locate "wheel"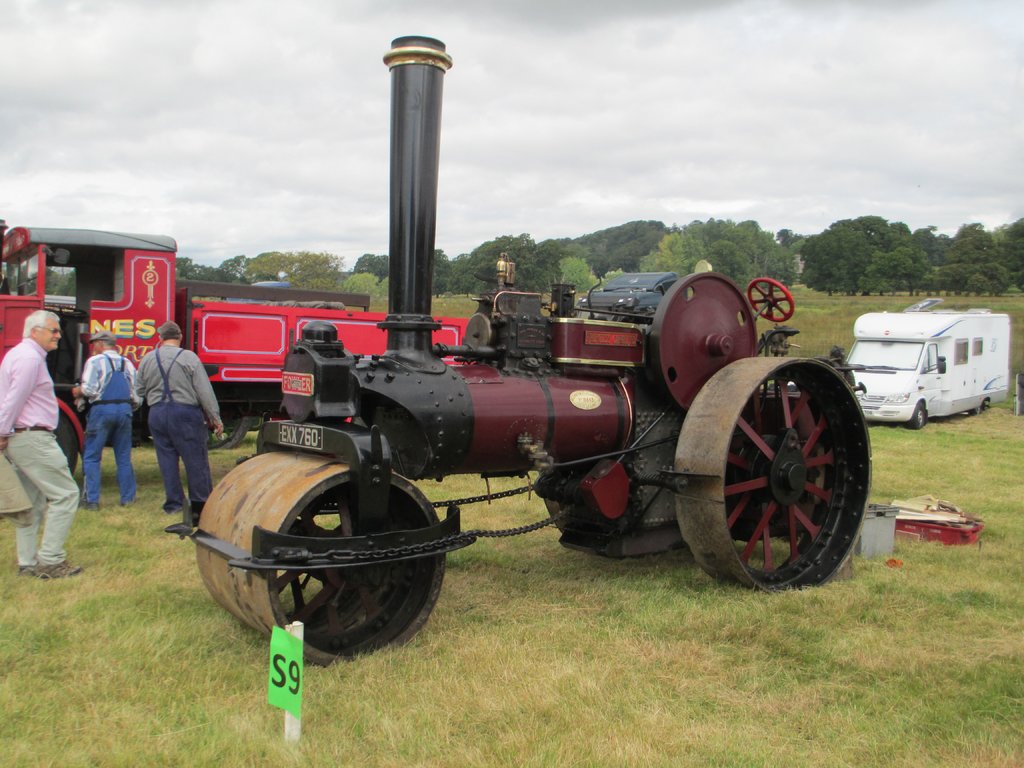
[912,399,929,429]
